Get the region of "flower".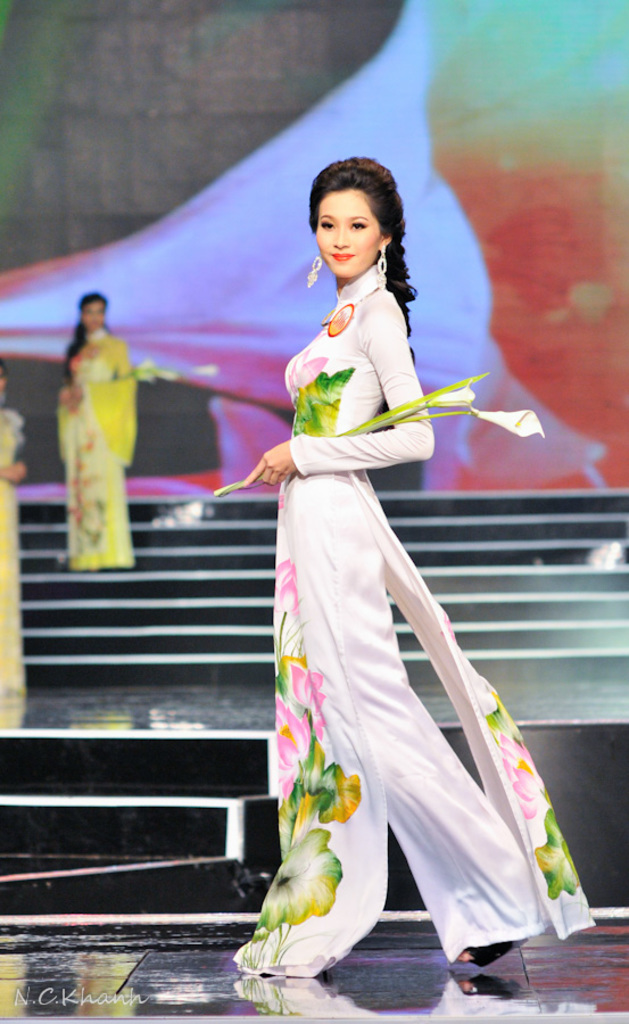
bbox(271, 735, 367, 831).
